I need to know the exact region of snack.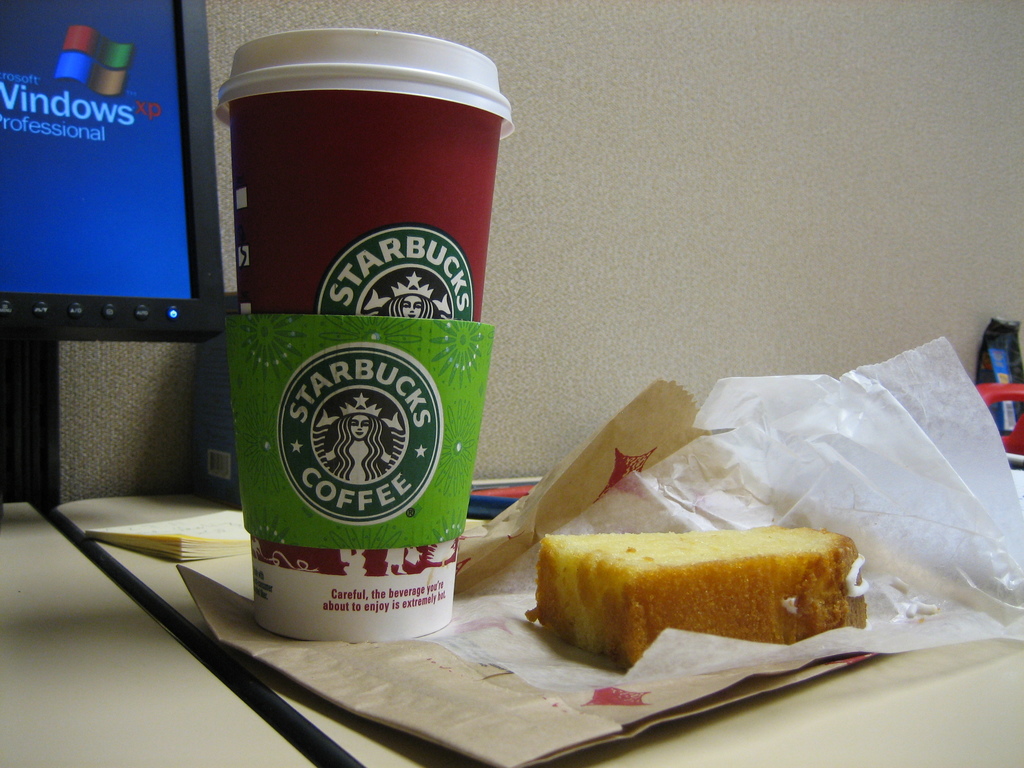
Region: 518,515,863,665.
